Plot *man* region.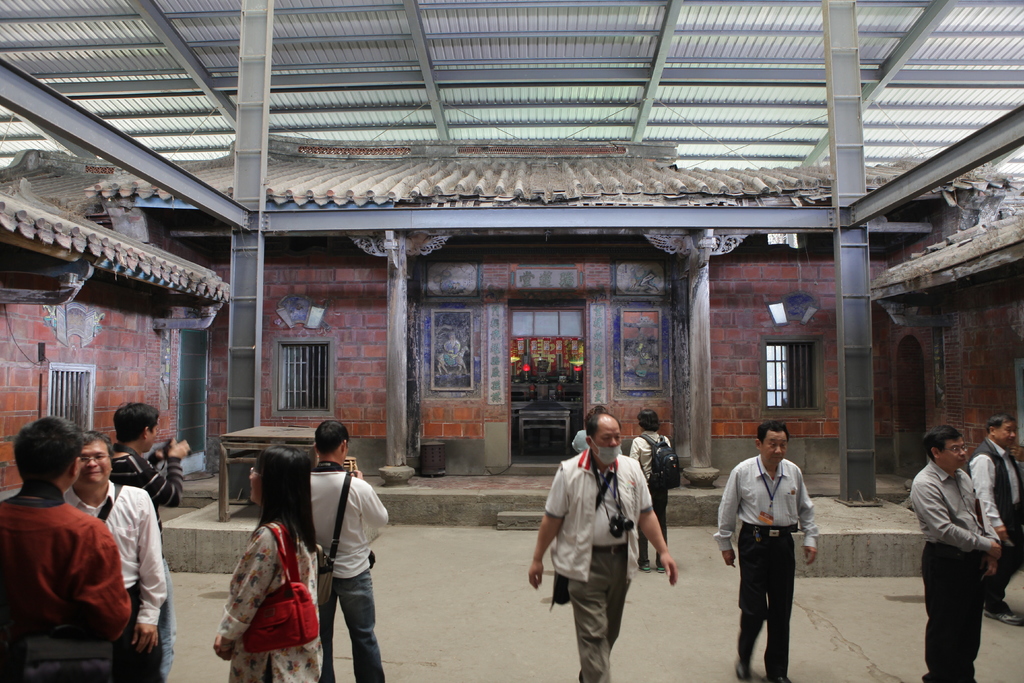
Plotted at <bbox>526, 409, 680, 682</bbox>.
